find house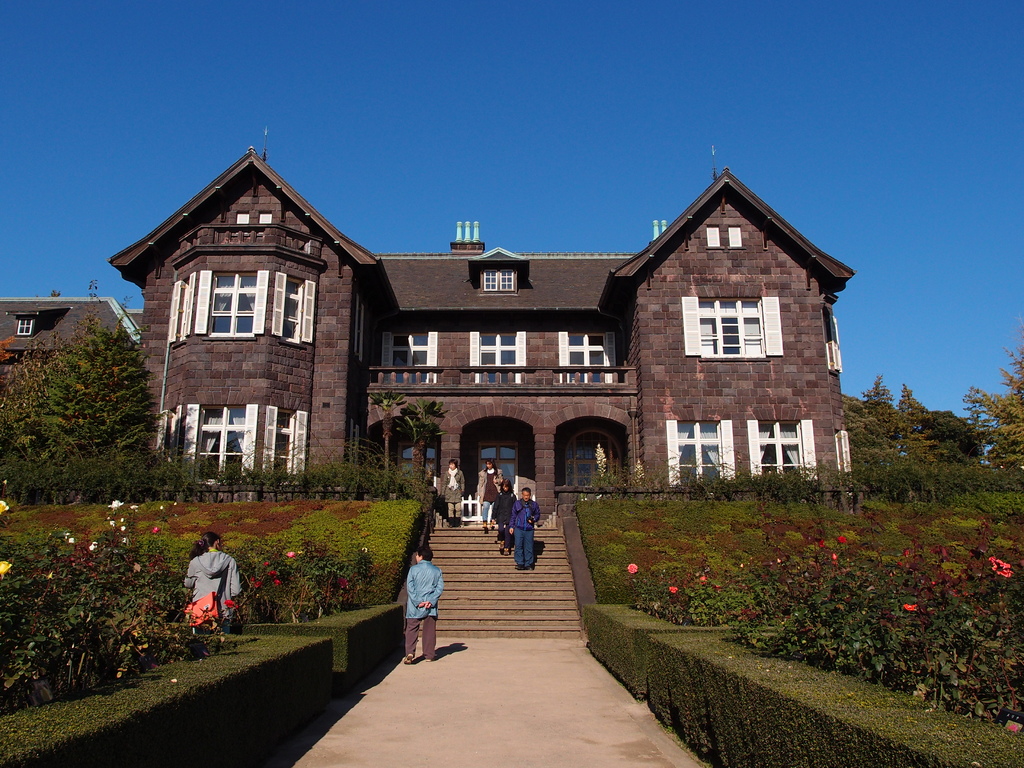
{"x1": 161, "y1": 153, "x2": 872, "y2": 527}
